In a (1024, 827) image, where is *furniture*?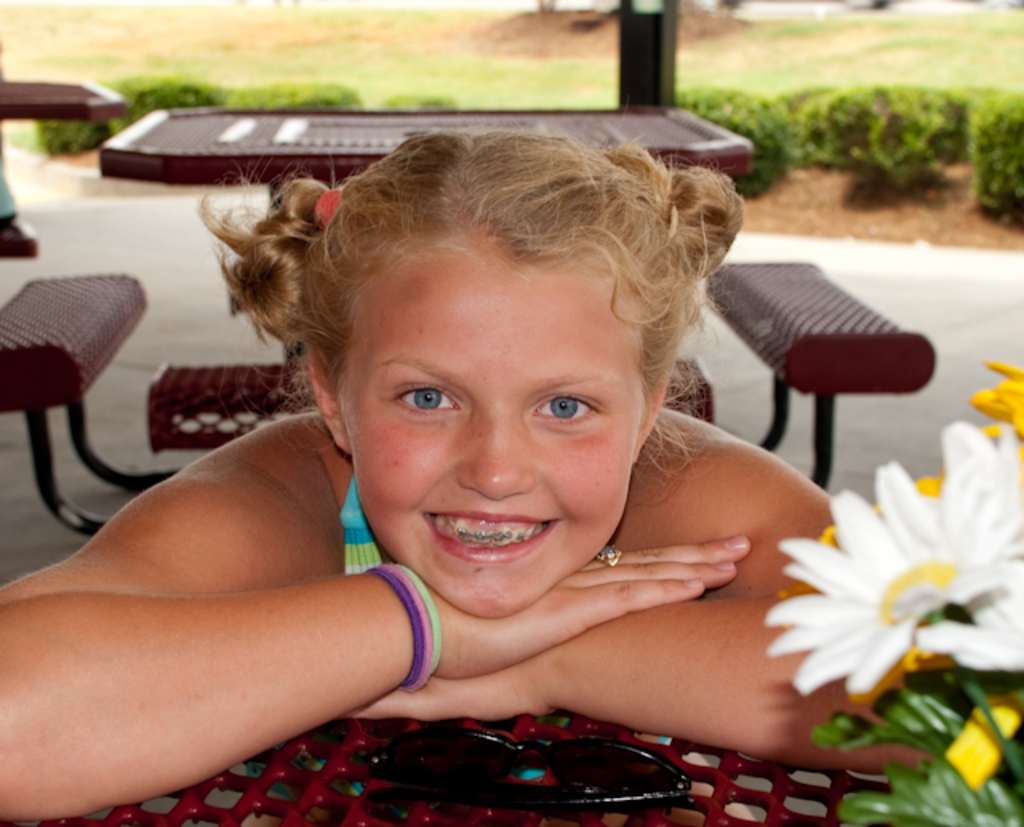
[left=0, top=710, right=890, bottom=825].
